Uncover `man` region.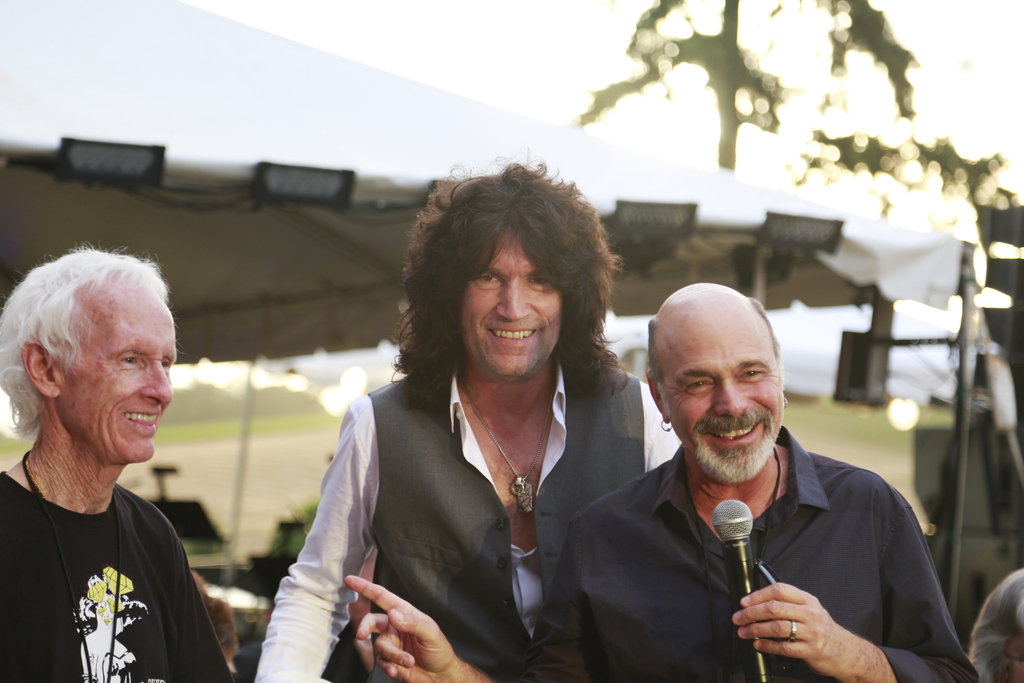
Uncovered: box(968, 564, 1023, 682).
